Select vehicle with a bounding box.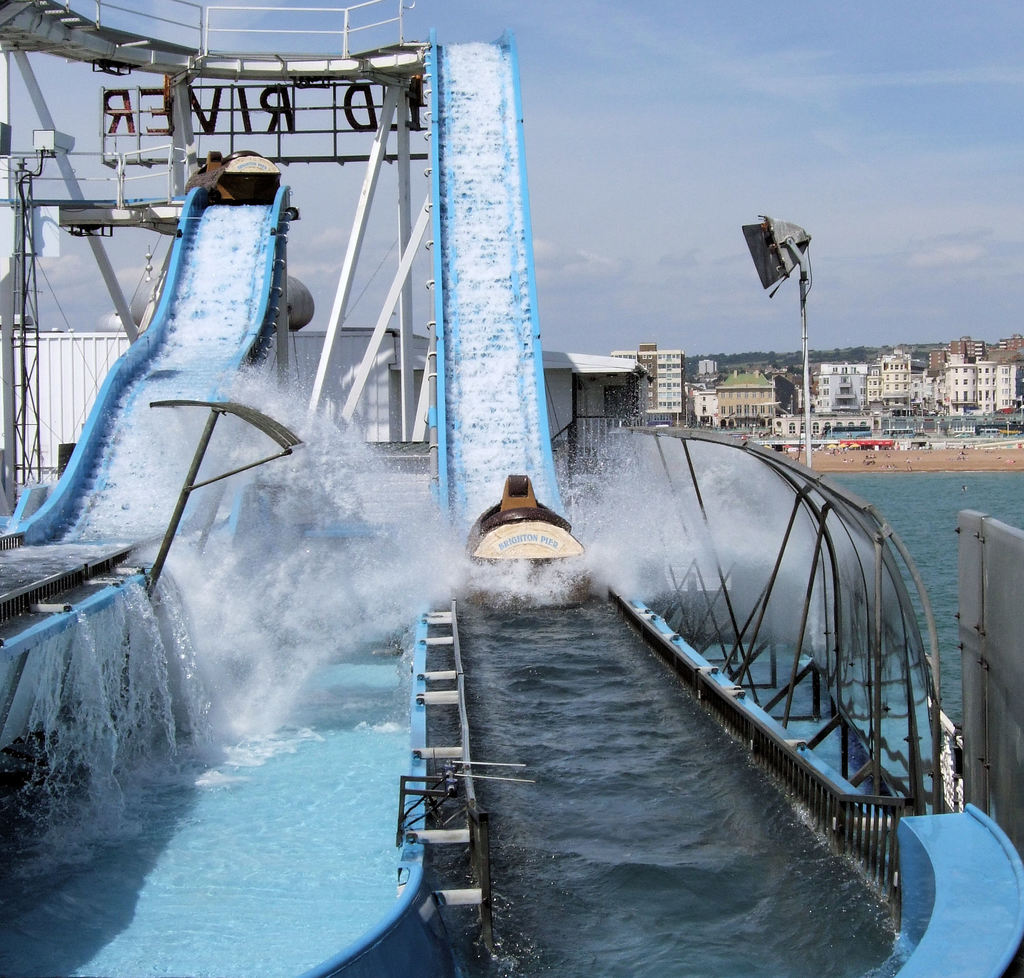
[x1=980, y1=427, x2=1002, y2=435].
